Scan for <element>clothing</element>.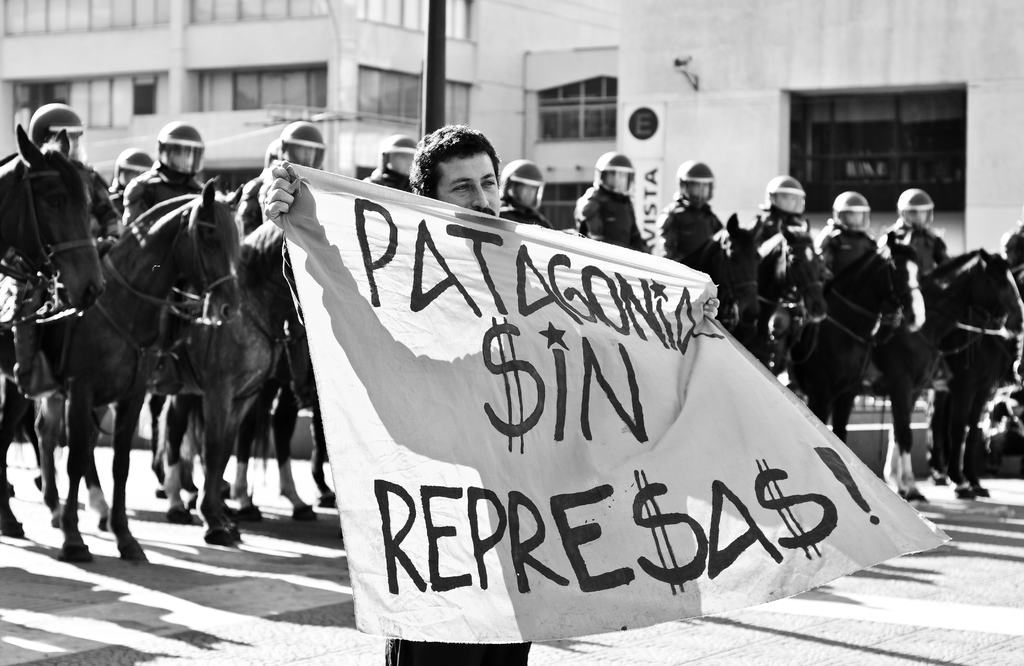
Scan result: (x1=380, y1=635, x2=531, y2=665).
